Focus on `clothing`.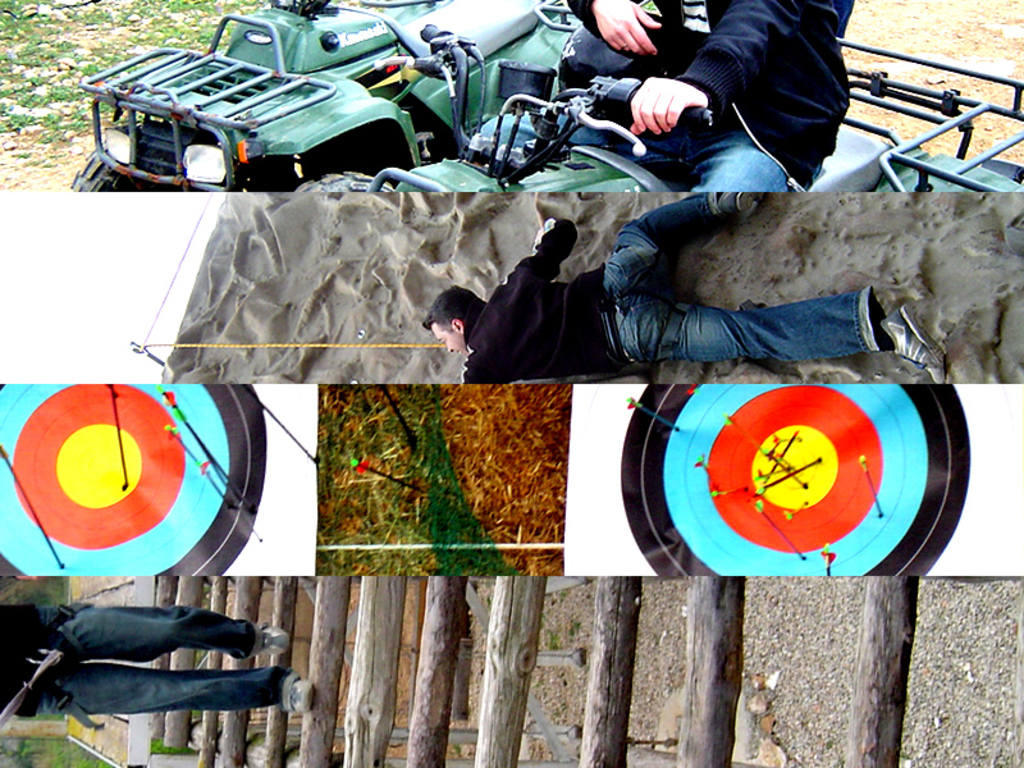
Focused at (left=461, top=189, right=890, bottom=385).
